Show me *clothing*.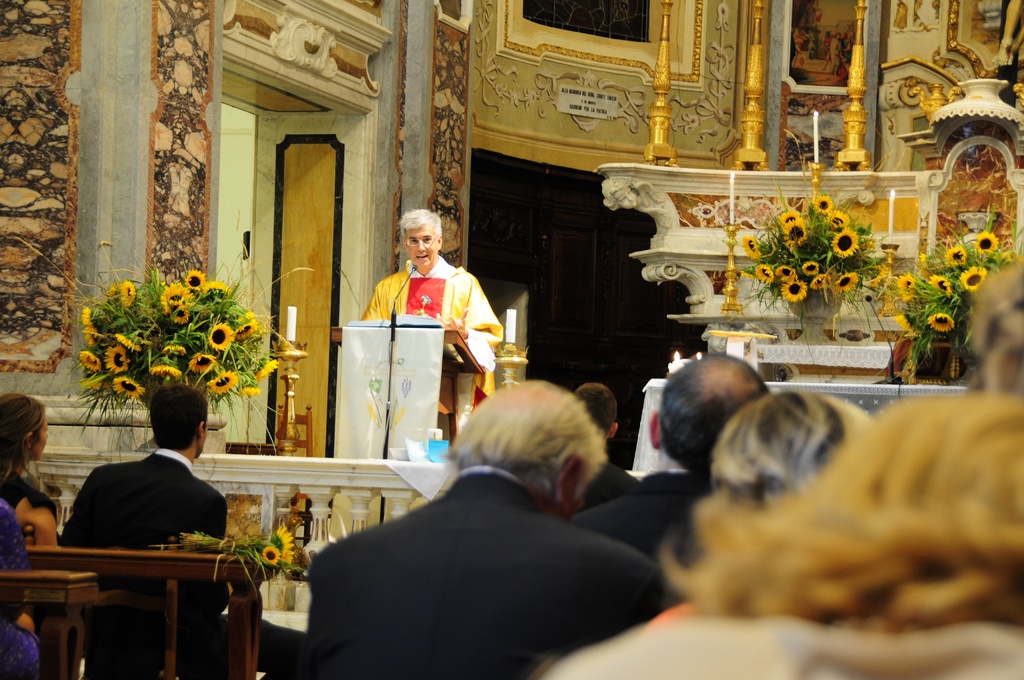
*clothing* is here: 0,471,57,508.
